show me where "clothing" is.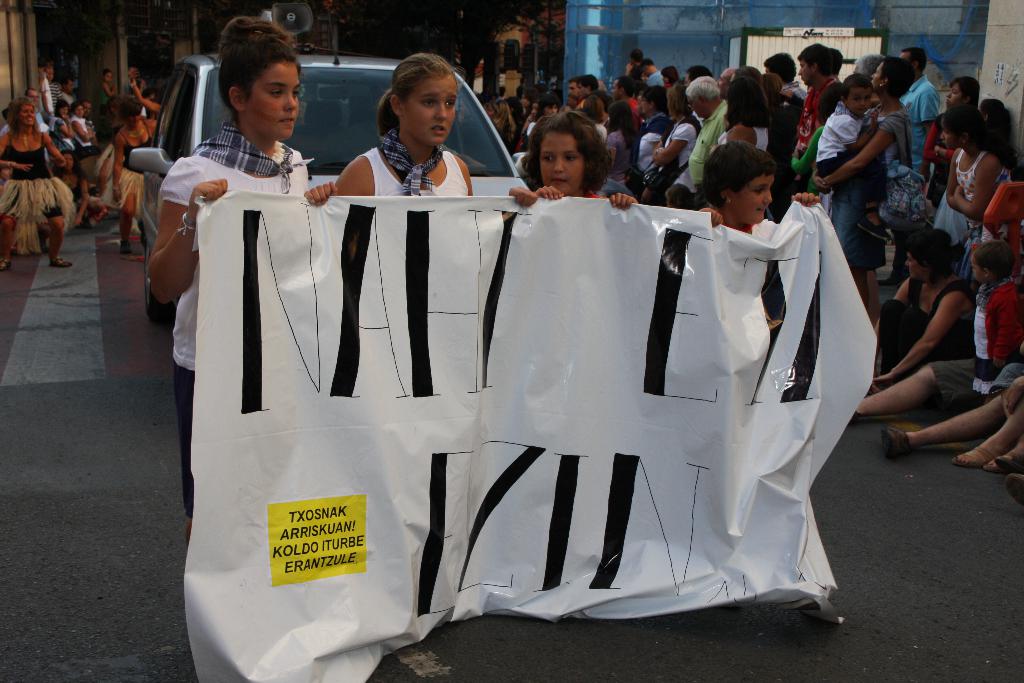
"clothing" is at [602,128,640,203].
